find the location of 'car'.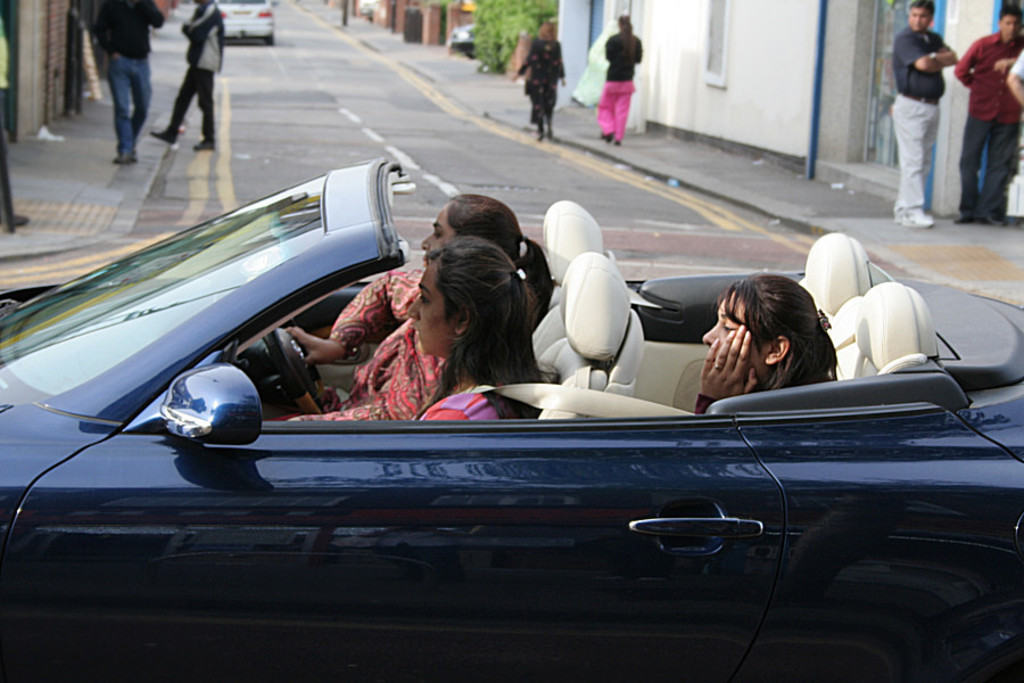
Location: BBox(0, 156, 1023, 682).
